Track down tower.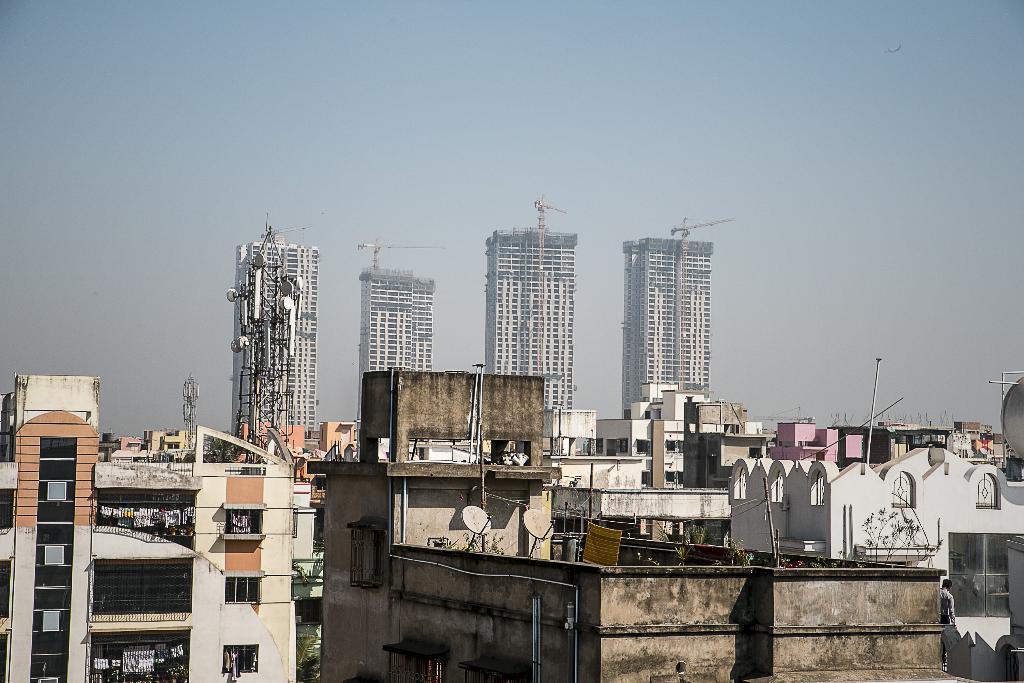
Tracked to detection(624, 218, 728, 413).
